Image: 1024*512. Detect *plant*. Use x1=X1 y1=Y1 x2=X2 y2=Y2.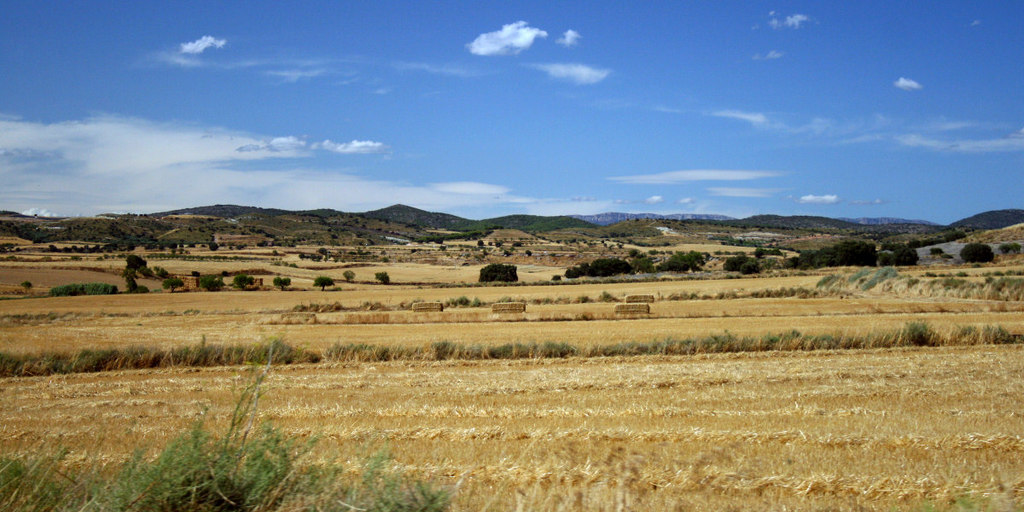
x1=258 y1=242 x2=266 y2=245.
